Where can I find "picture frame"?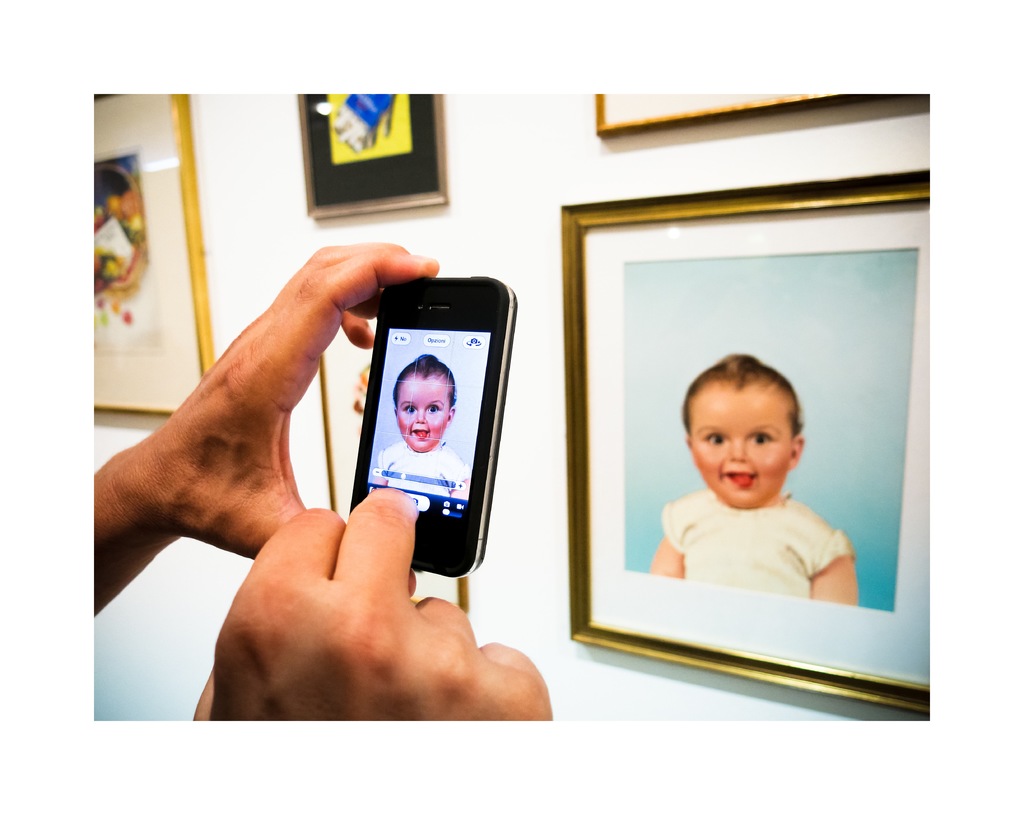
You can find it at box=[576, 230, 932, 705].
